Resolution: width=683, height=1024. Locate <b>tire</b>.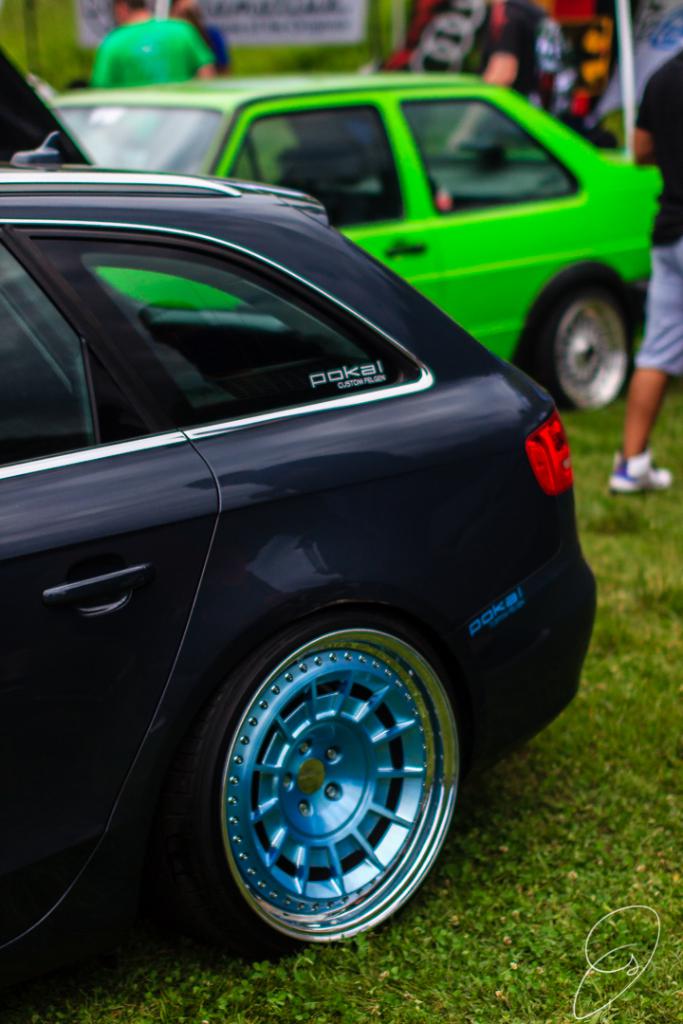
box=[516, 259, 635, 410].
